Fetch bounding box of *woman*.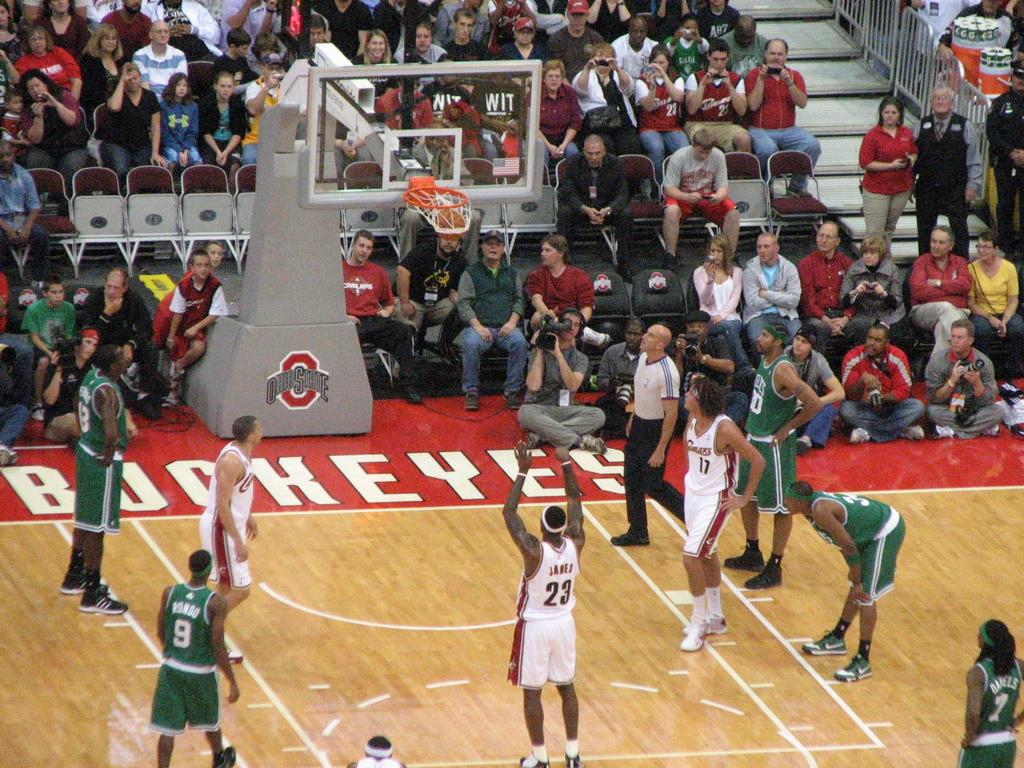
Bbox: box=[661, 9, 713, 82].
